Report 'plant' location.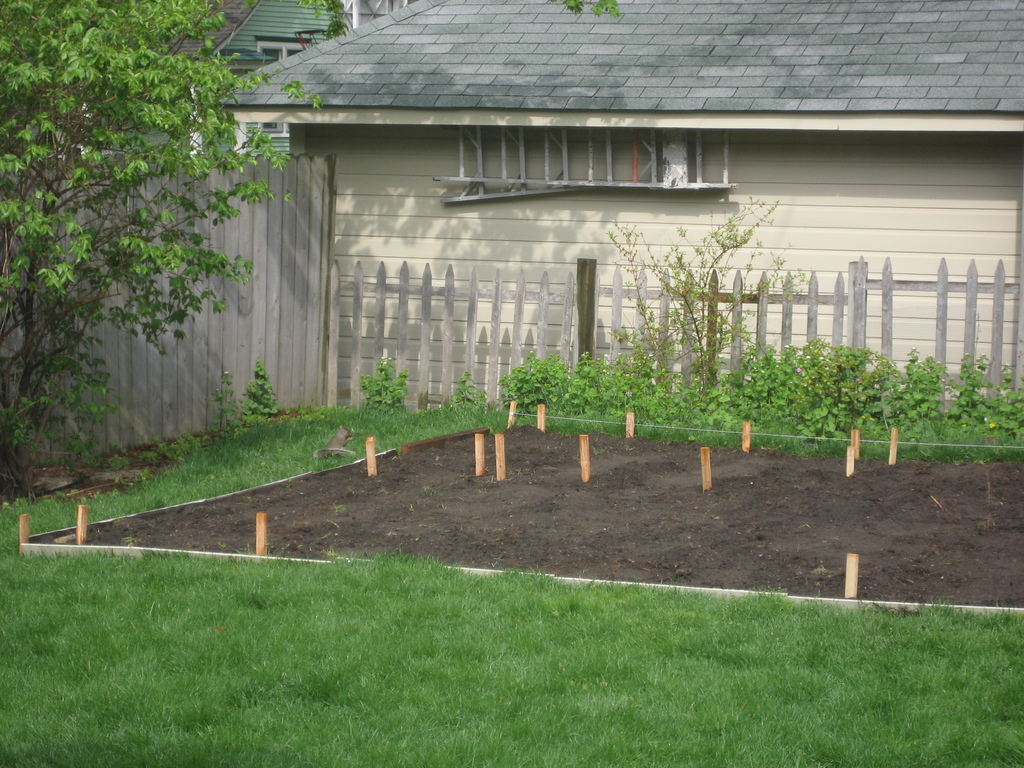
Report: (left=601, top=200, right=809, bottom=410).
